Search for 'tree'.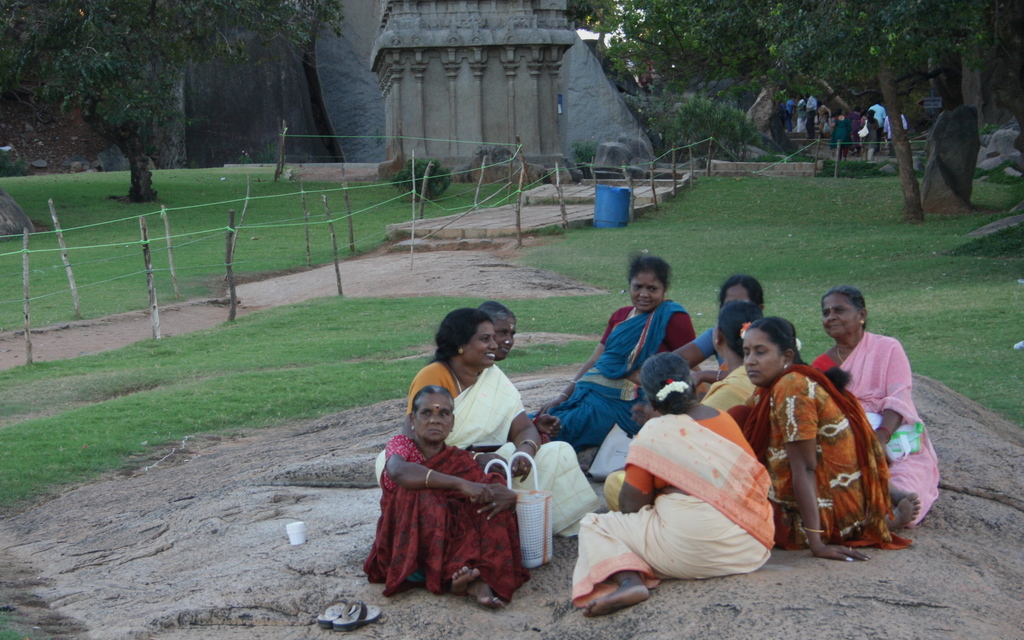
Found at locate(575, 0, 1023, 224).
